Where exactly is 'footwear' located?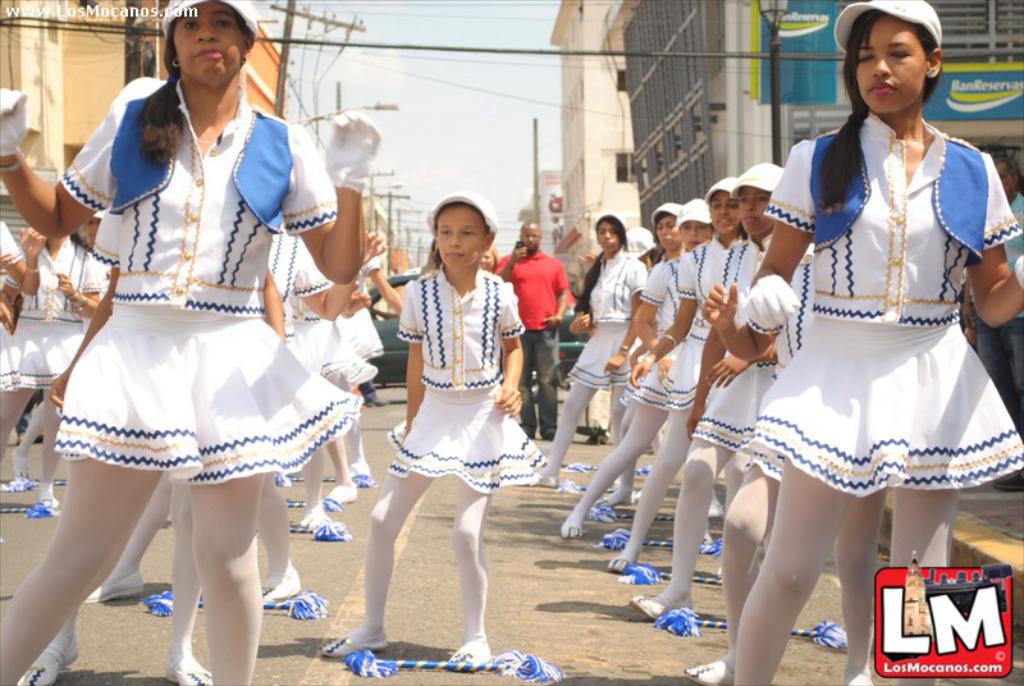
Its bounding box is bbox=[78, 576, 145, 607].
